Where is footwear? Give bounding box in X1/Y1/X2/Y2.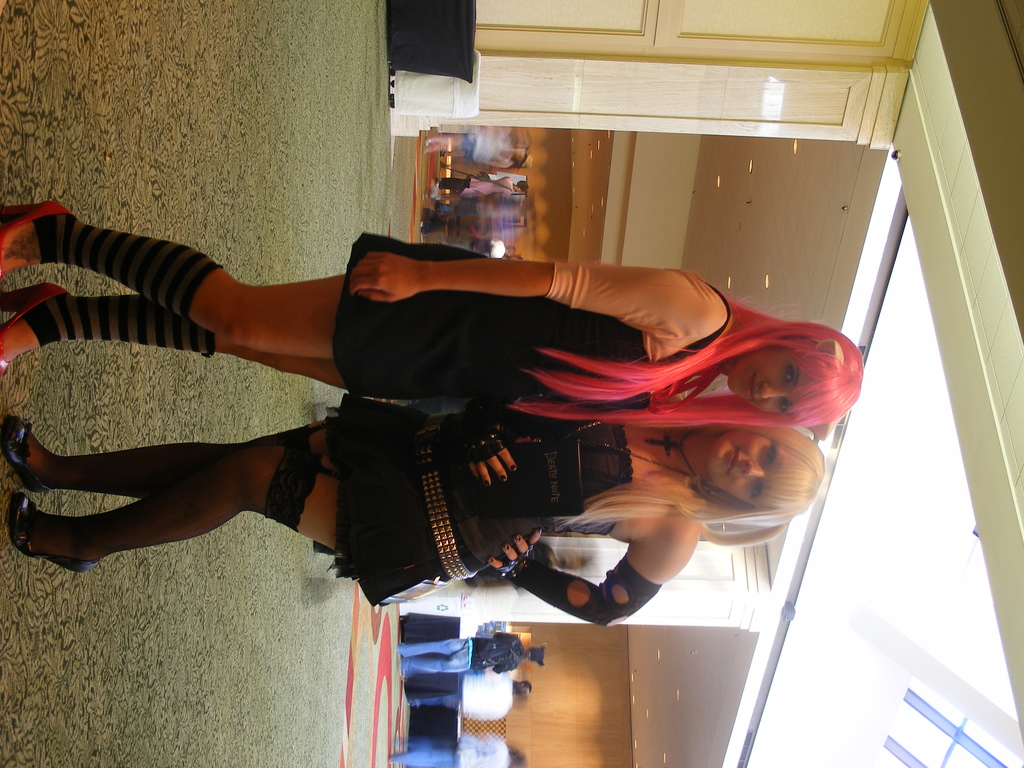
0/196/74/281.
